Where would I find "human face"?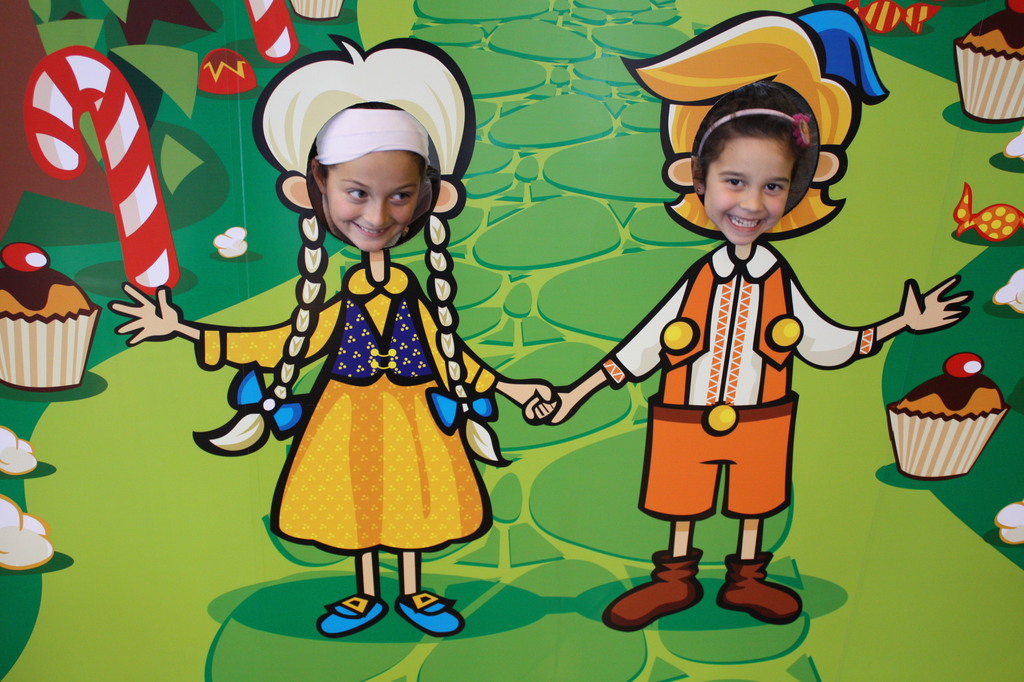
At 704/139/791/241.
